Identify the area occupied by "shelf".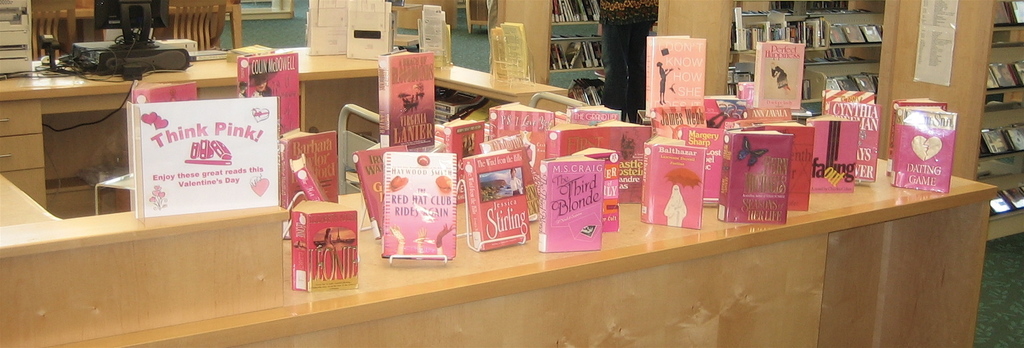
Area: bbox(549, 37, 607, 81).
